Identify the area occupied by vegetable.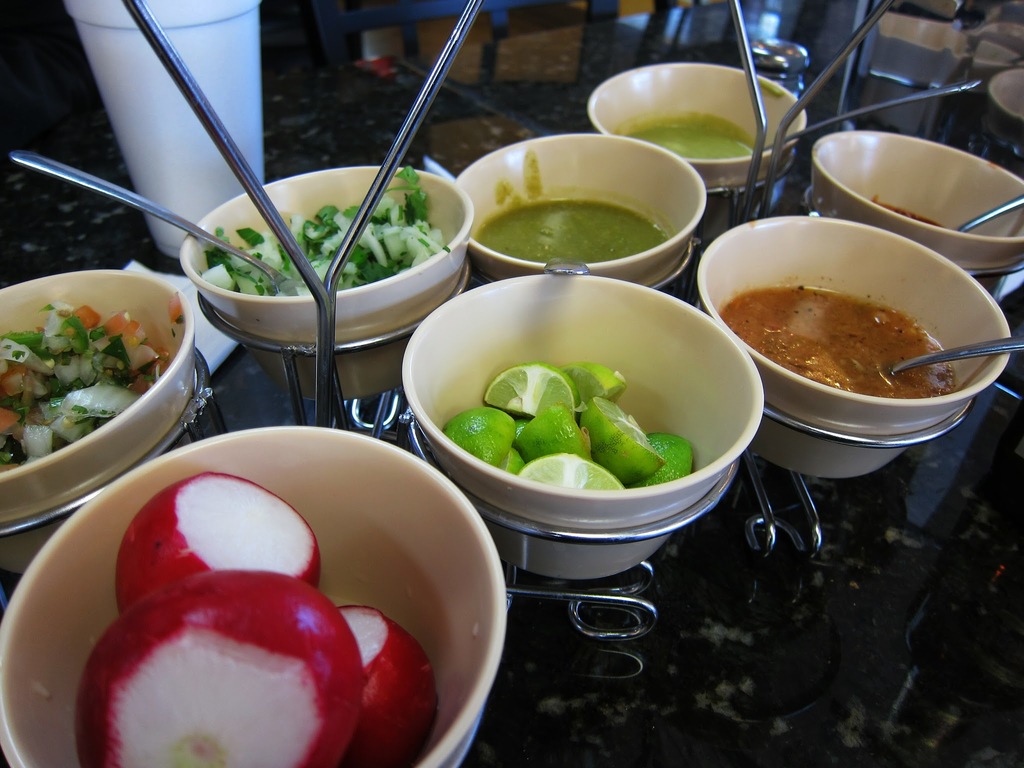
Area: {"left": 111, "top": 477, "right": 324, "bottom": 614}.
